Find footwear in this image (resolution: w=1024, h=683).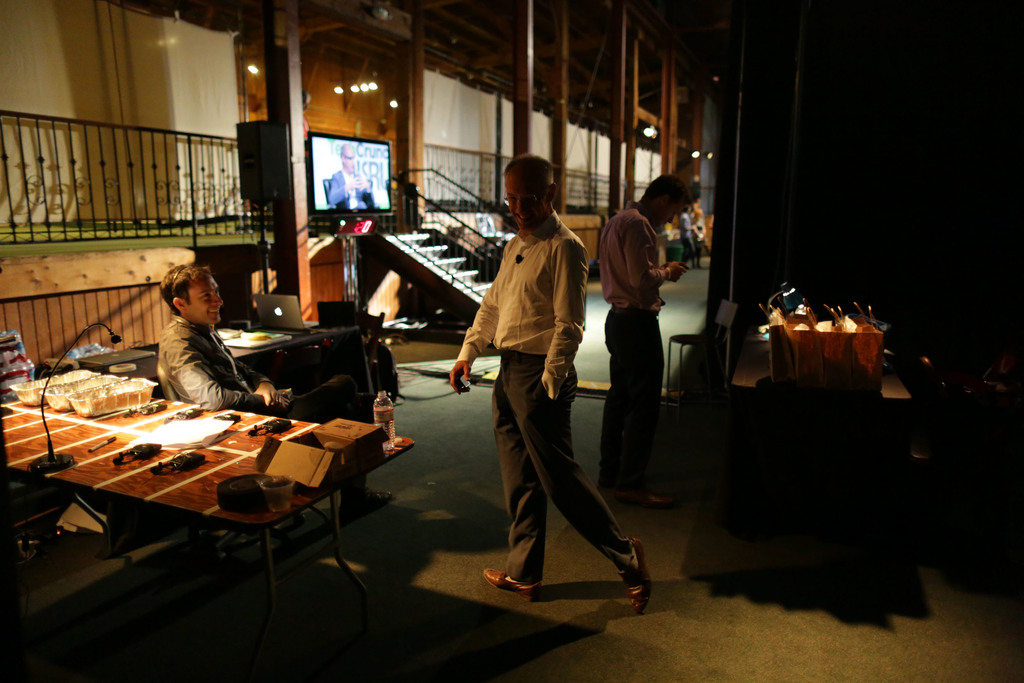
detection(346, 483, 384, 511).
